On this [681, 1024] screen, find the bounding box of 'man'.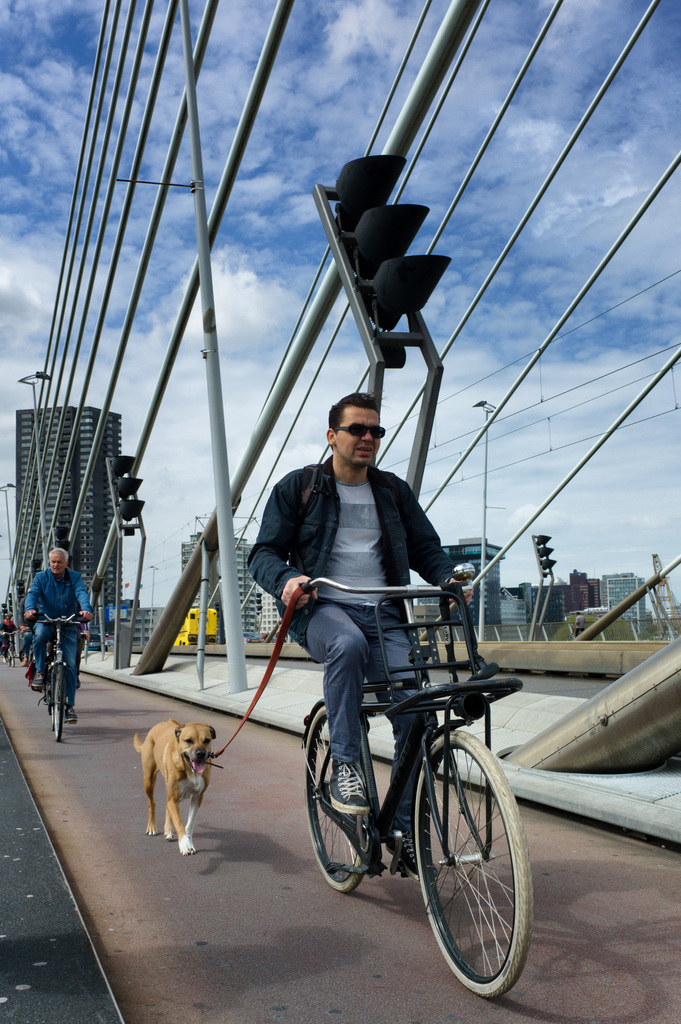
Bounding box: 253, 401, 474, 857.
